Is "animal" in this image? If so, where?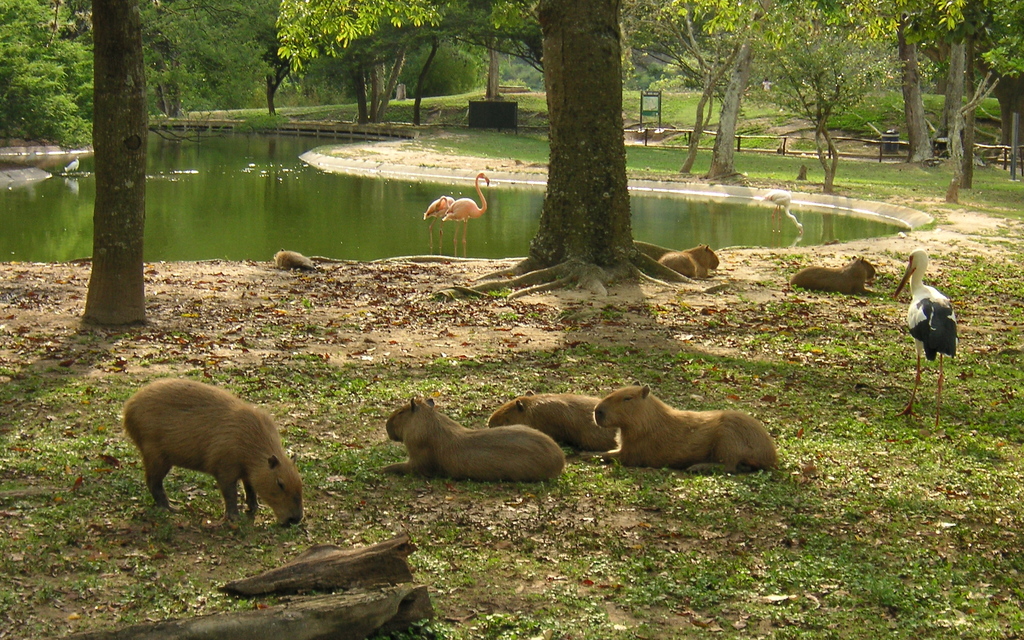
Yes, at l=653, t=241, r=721, b=281.
